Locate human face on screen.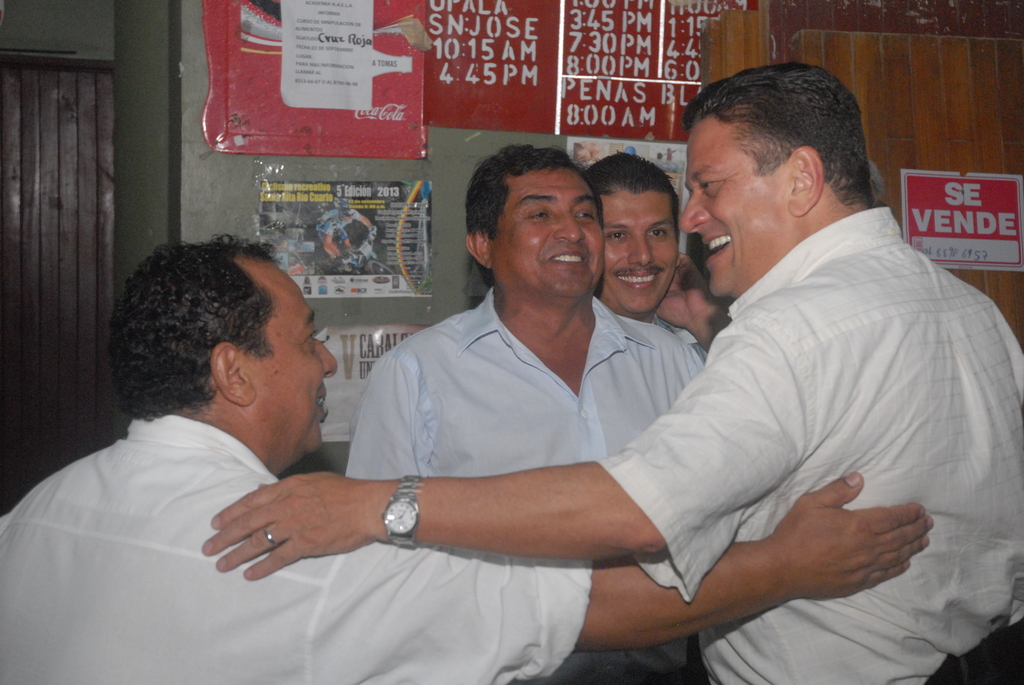
On screen at box(600, 191, 676, 313).
